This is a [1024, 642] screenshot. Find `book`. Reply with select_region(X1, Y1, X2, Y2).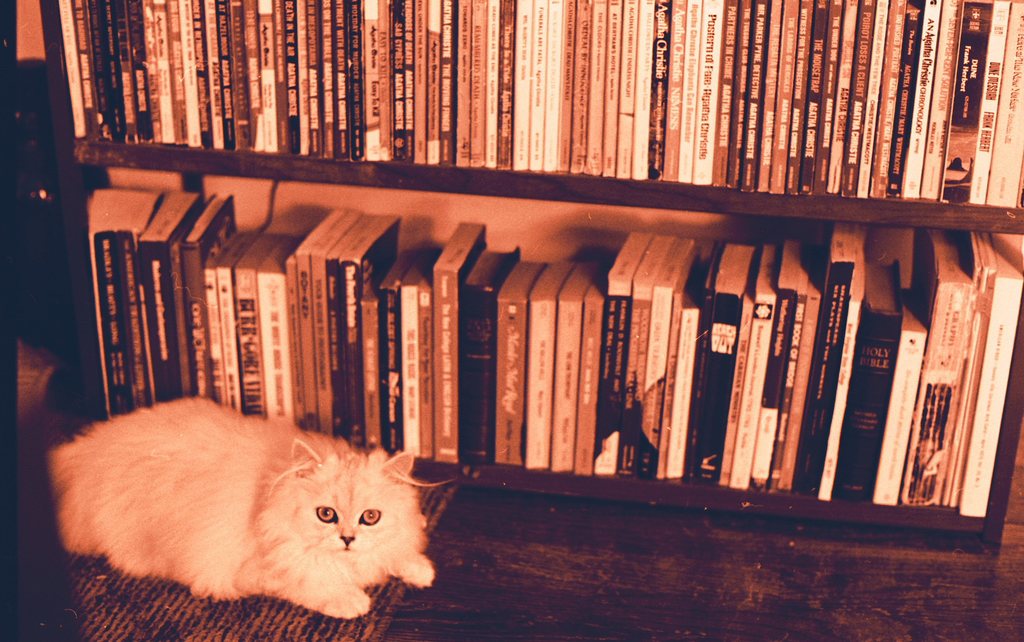
select_region(414, 271, 439, 453).
